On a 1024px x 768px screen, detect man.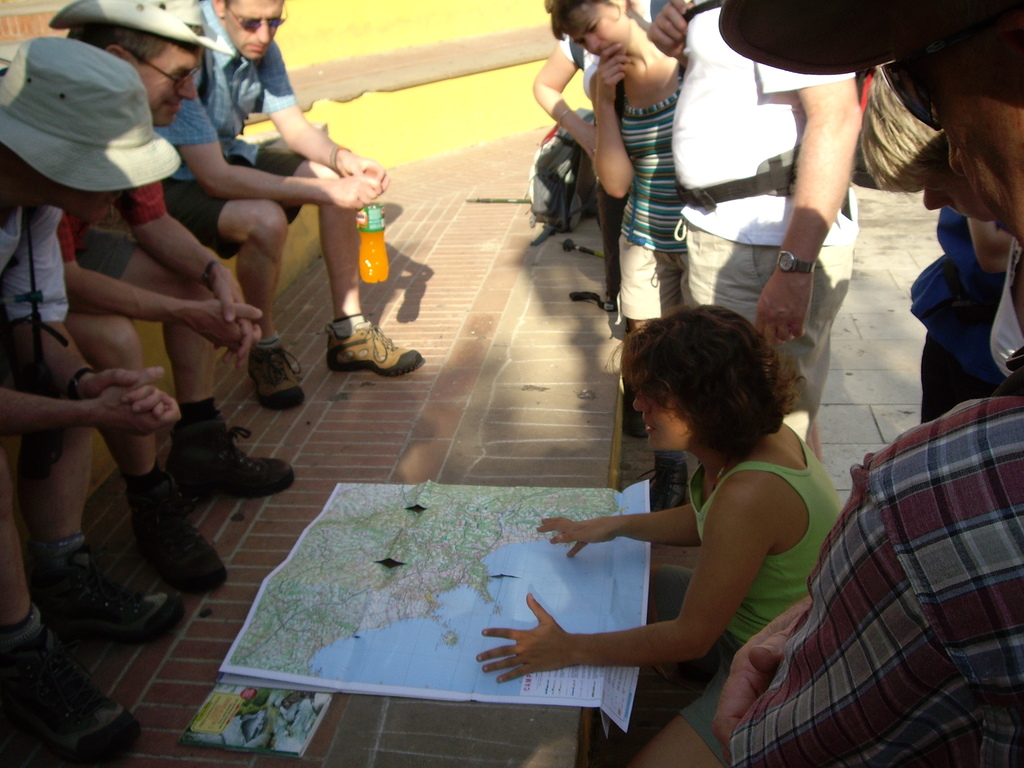
[46, 0, 296, 599].
